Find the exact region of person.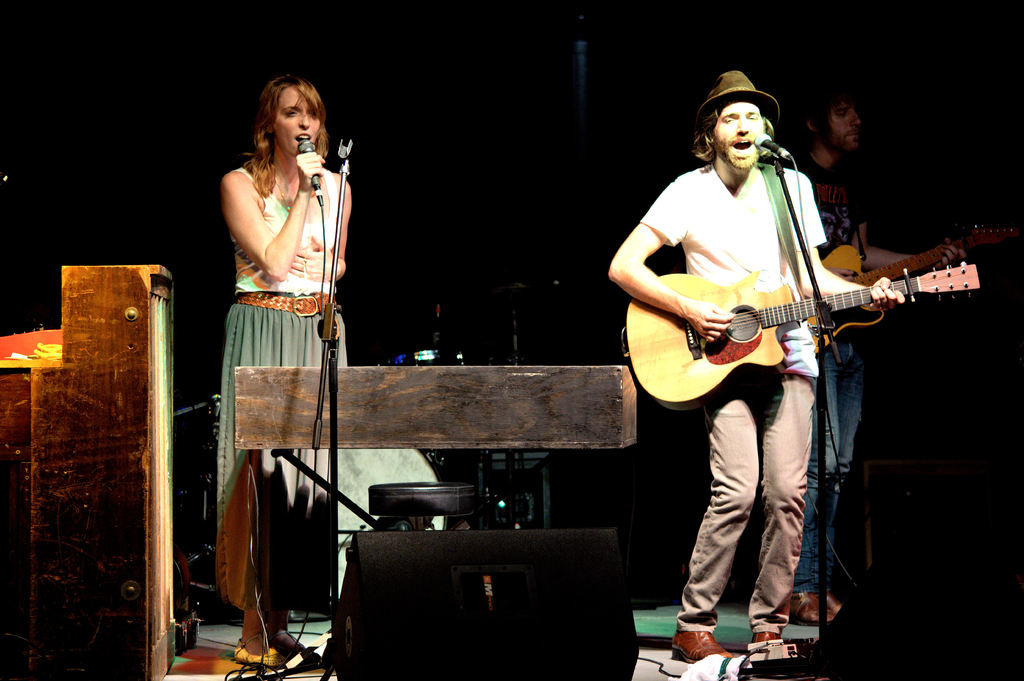
Exact region: pyautogui.locateOnScreen(783, 87, 968, 630).
